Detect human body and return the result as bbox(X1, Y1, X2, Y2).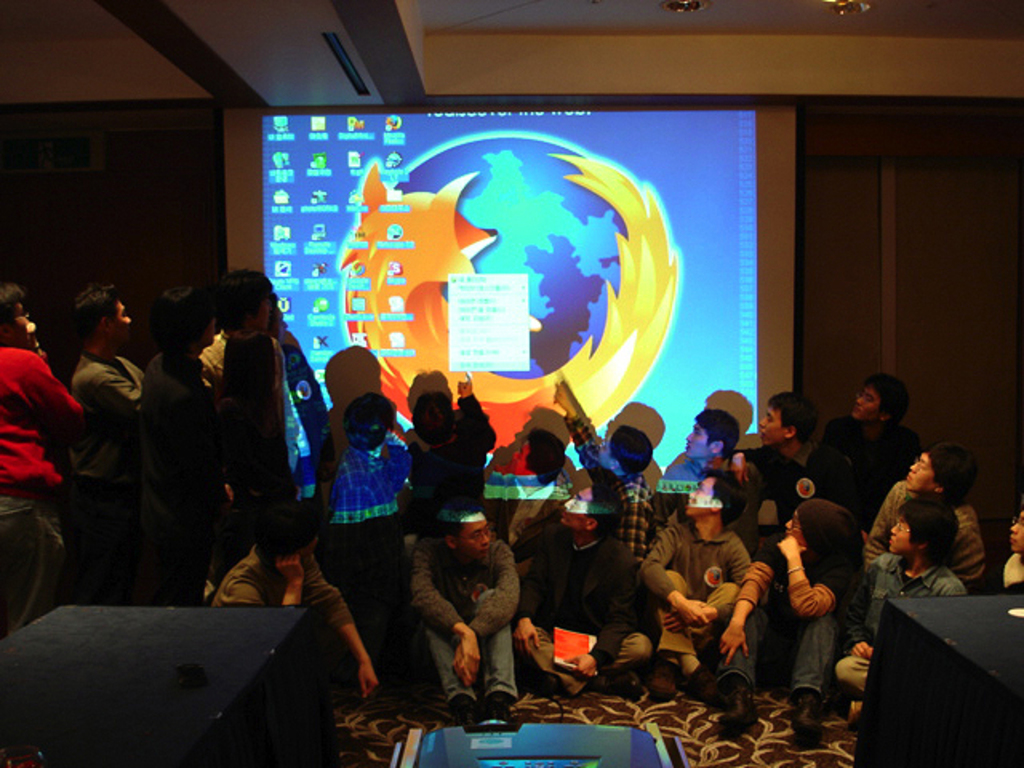
bbox(414, 358, 512, 522).
